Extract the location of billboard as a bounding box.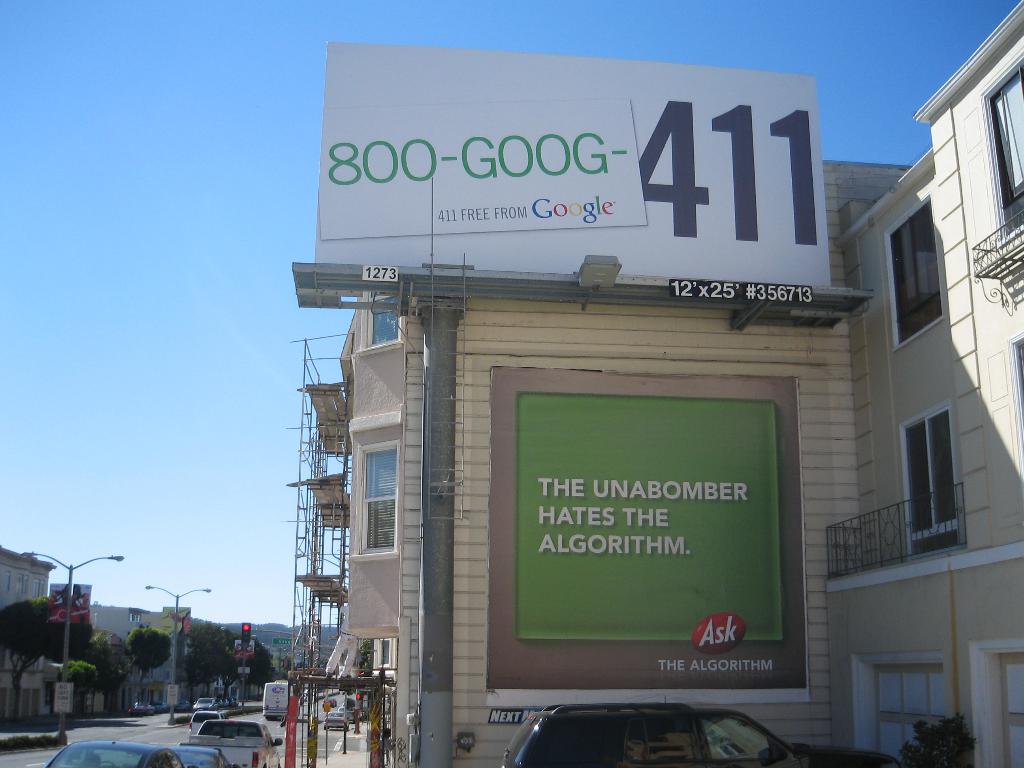
[49,582,93,623].
